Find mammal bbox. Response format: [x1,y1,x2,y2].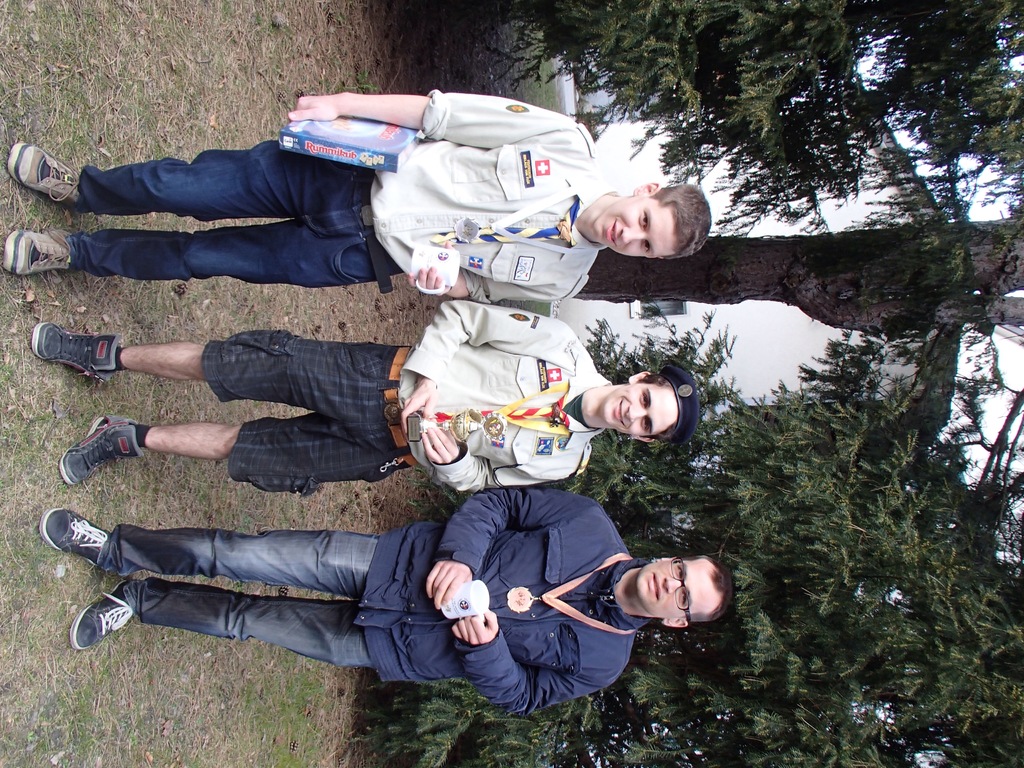
[4,87,714,301].
